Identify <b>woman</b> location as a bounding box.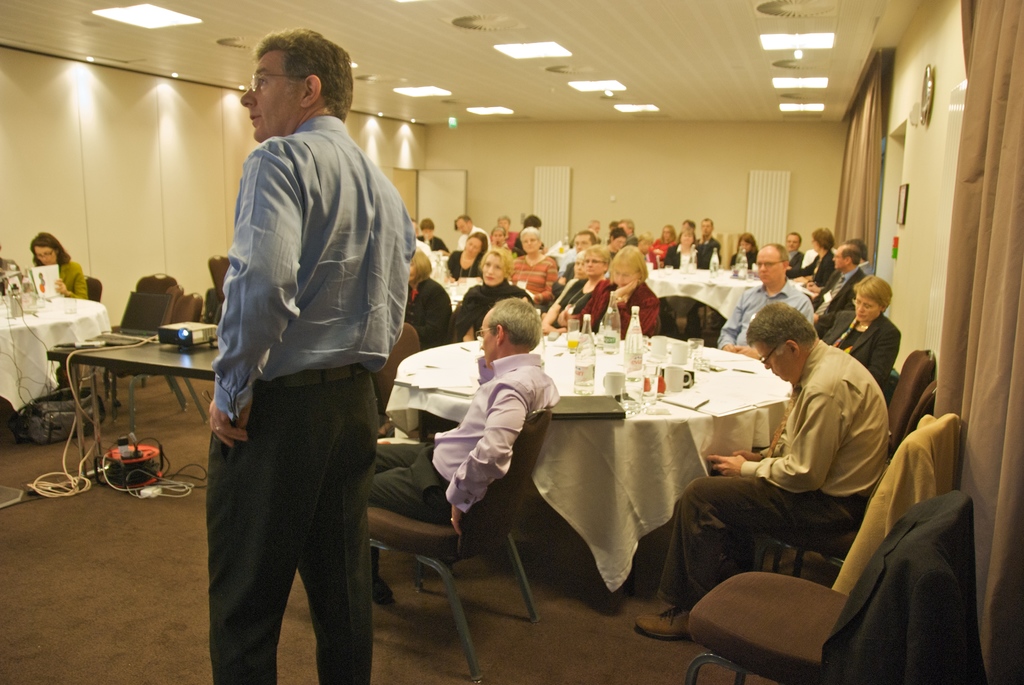
x1=816, y1=277, x2=902, y2=389.
